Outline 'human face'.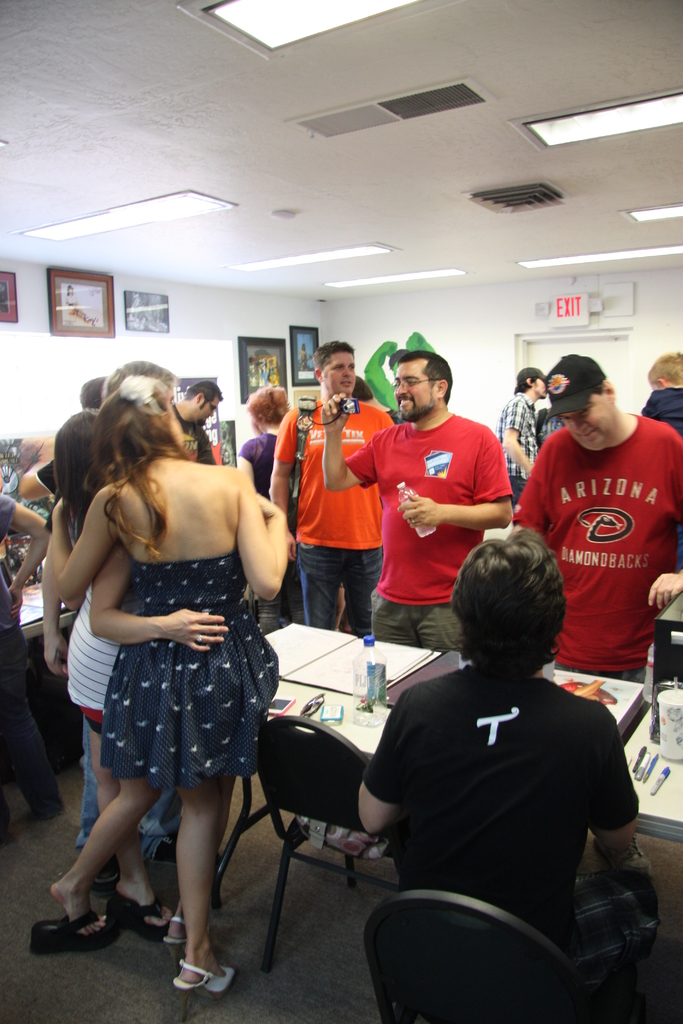
Outline: <box>399,363,441,420</box>.
